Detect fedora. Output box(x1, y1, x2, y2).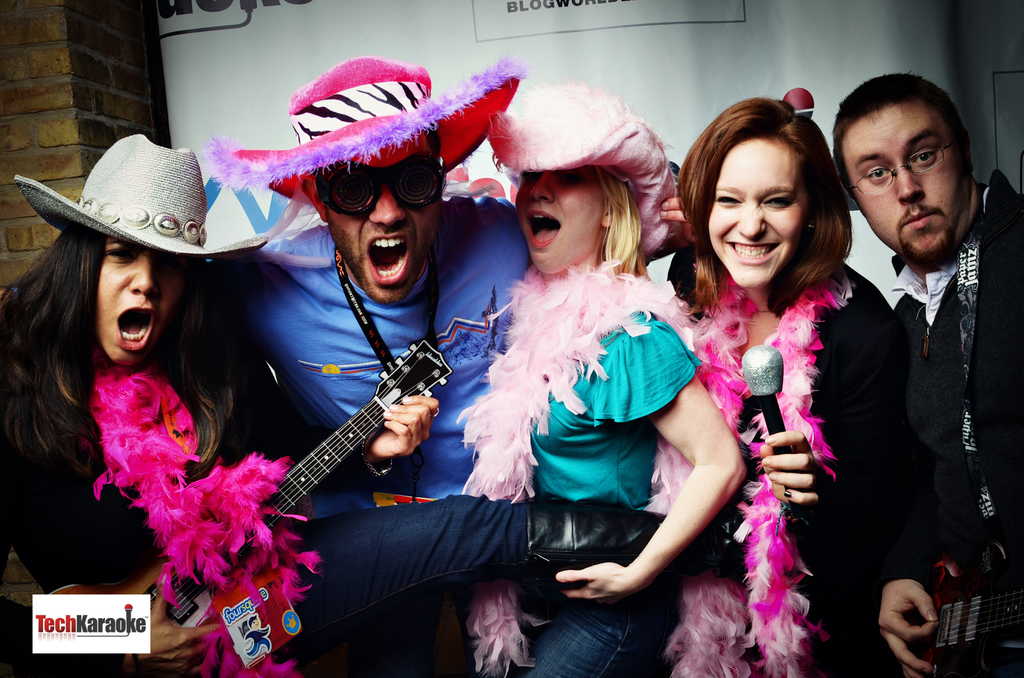
box(12, 130, 264, 257).
